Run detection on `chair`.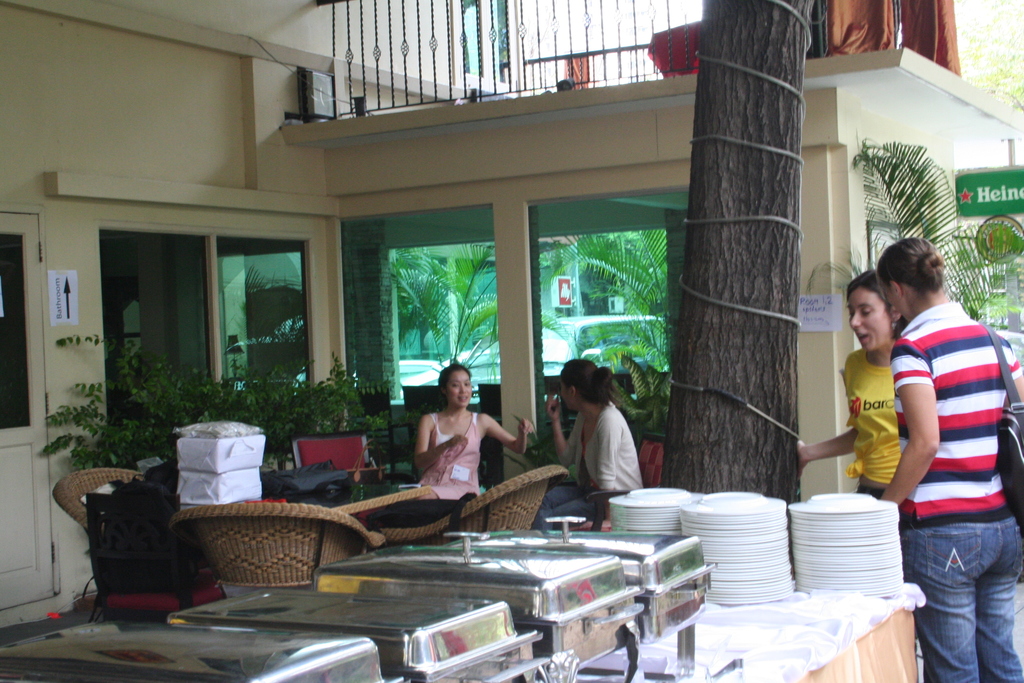
Result: bbox=(477, 381, 504, 458).
